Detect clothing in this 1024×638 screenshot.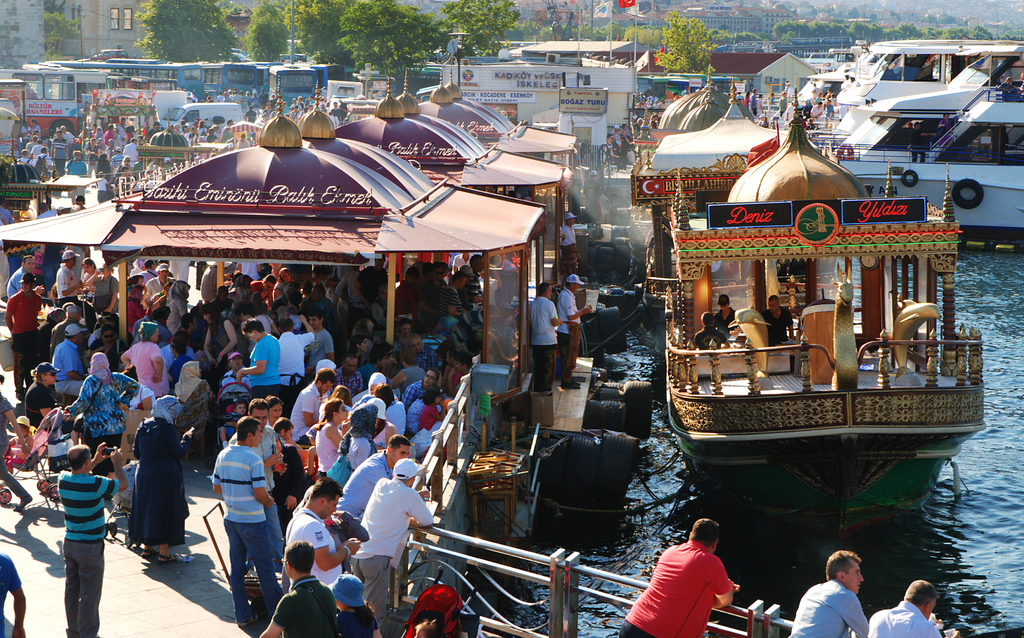
Detection: 177:353:200:397.
